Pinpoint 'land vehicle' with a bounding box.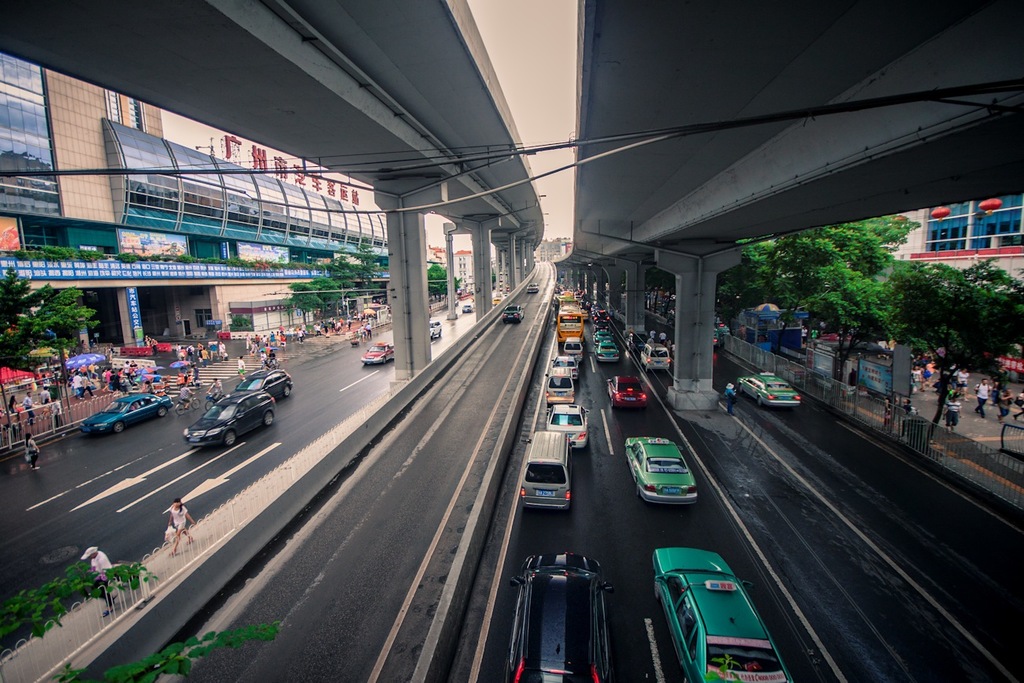
box(182, 395, 198, 406).
